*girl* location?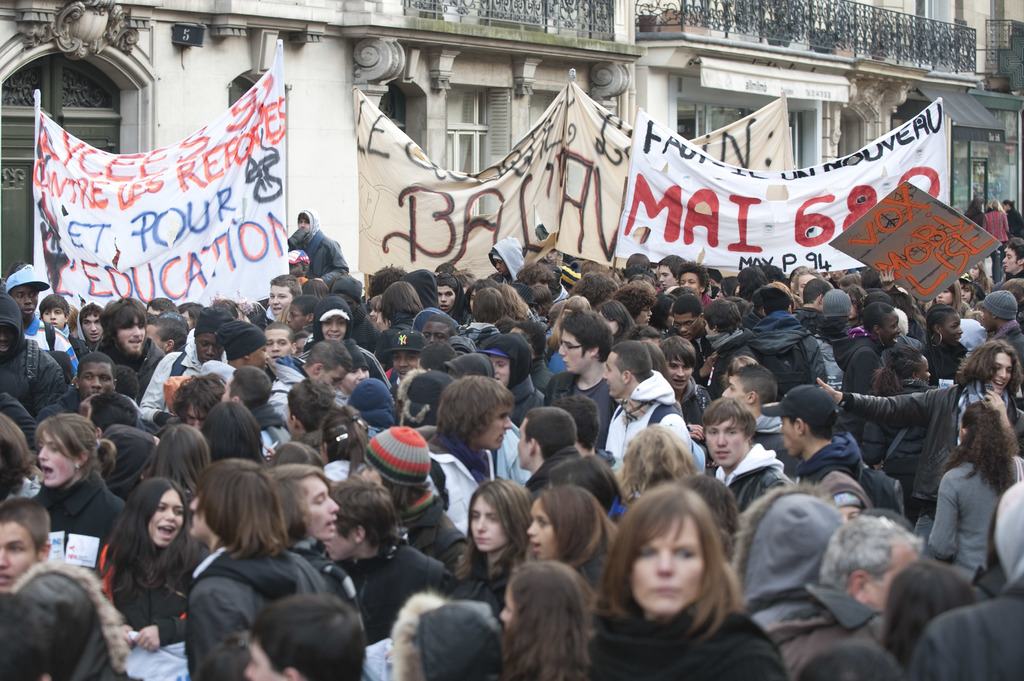
264:465:362:623
